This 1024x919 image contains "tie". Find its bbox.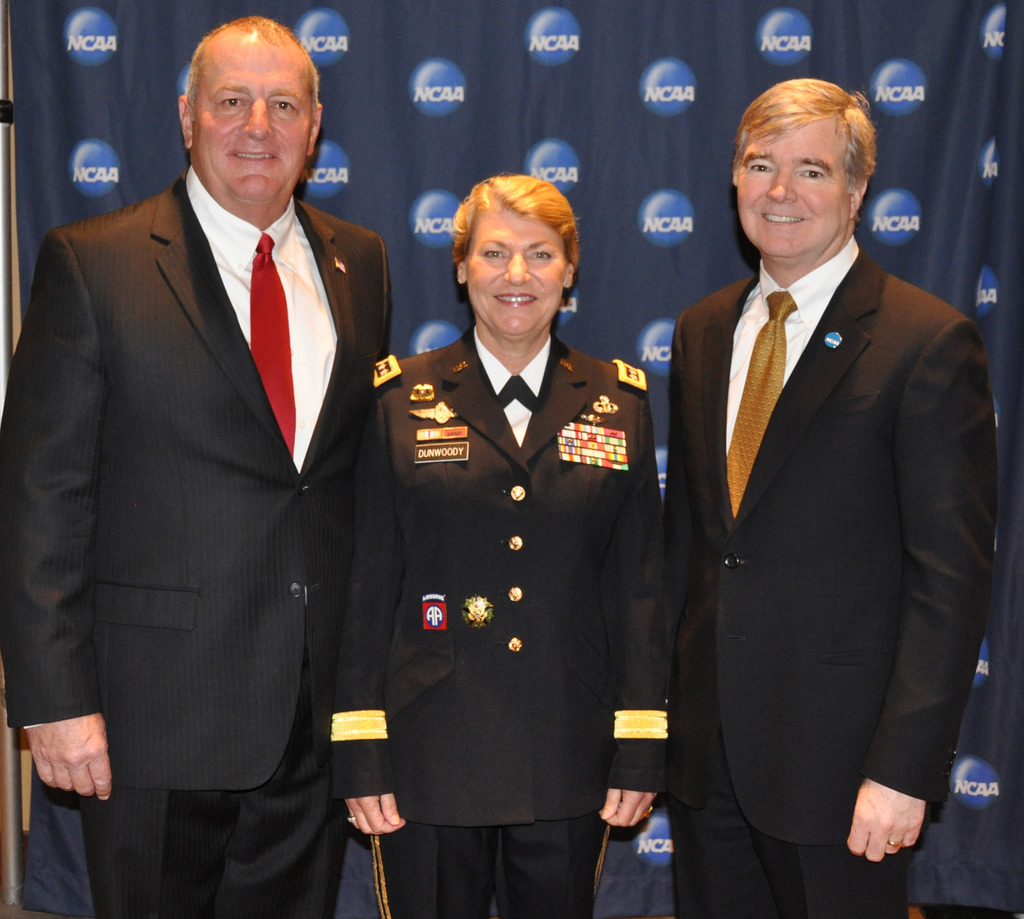
bbox=[723, 291, 797, 521].
